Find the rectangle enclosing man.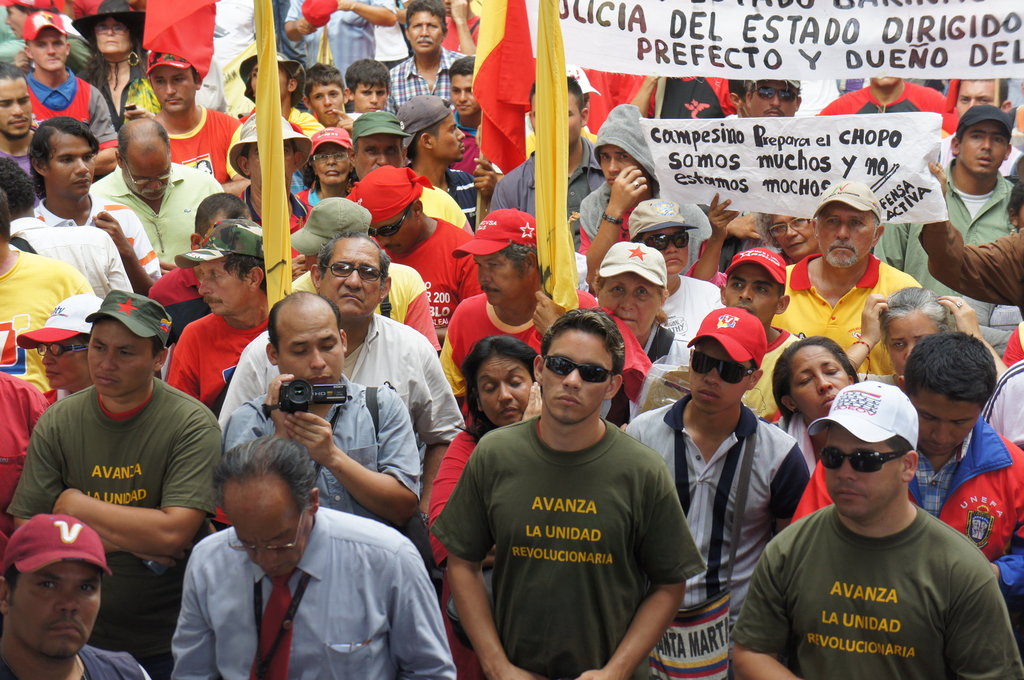
select_region(743, 72, 797, 120).
